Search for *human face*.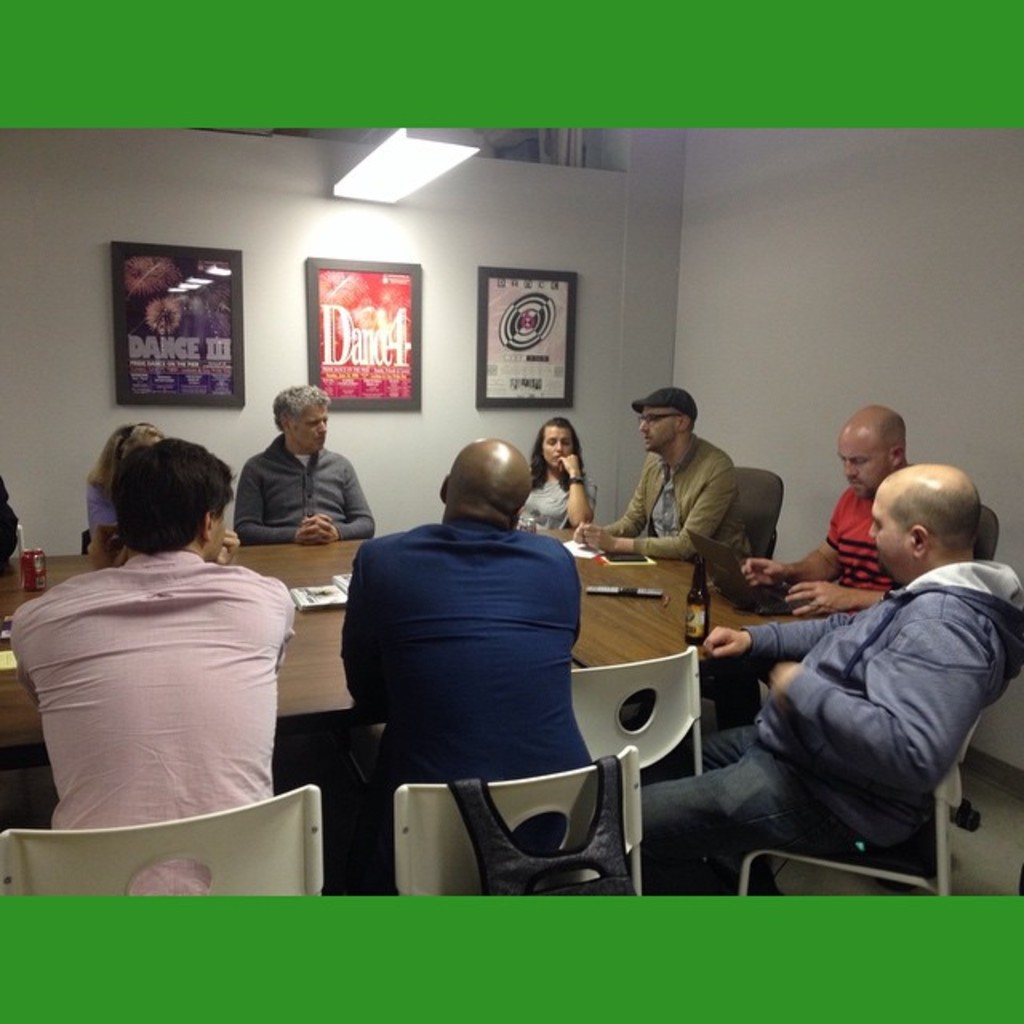
Found at [x1=632, y1=403, x2=666, y2=458].
